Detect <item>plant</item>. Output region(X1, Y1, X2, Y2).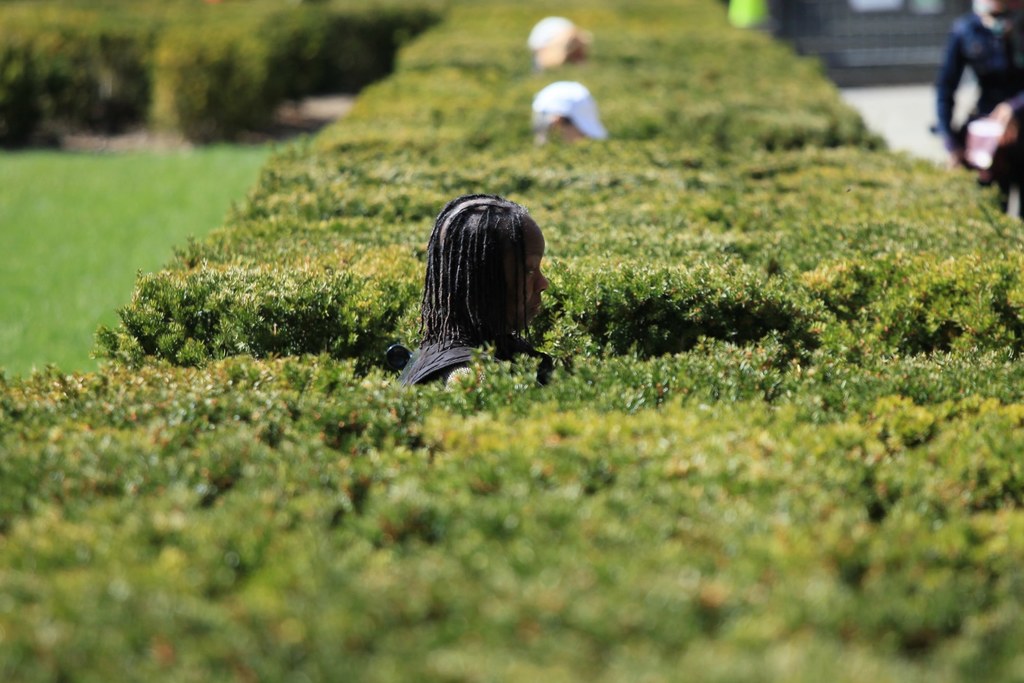
region(0, 0, 1023, 682).
